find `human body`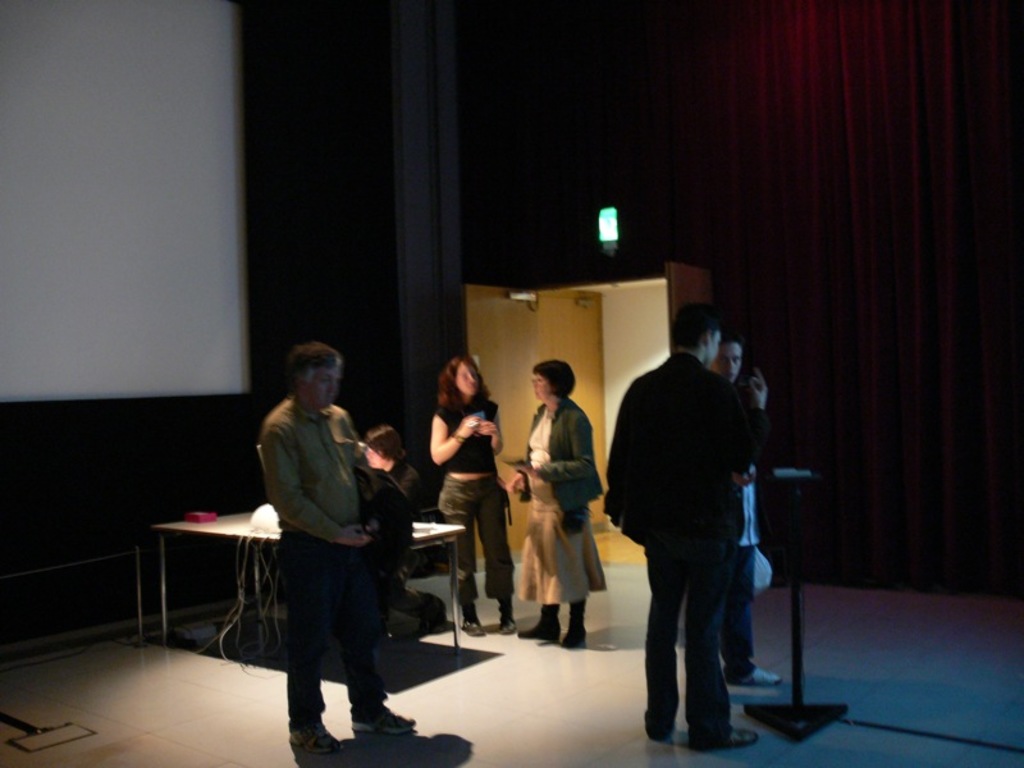
[728,387,782,690]
